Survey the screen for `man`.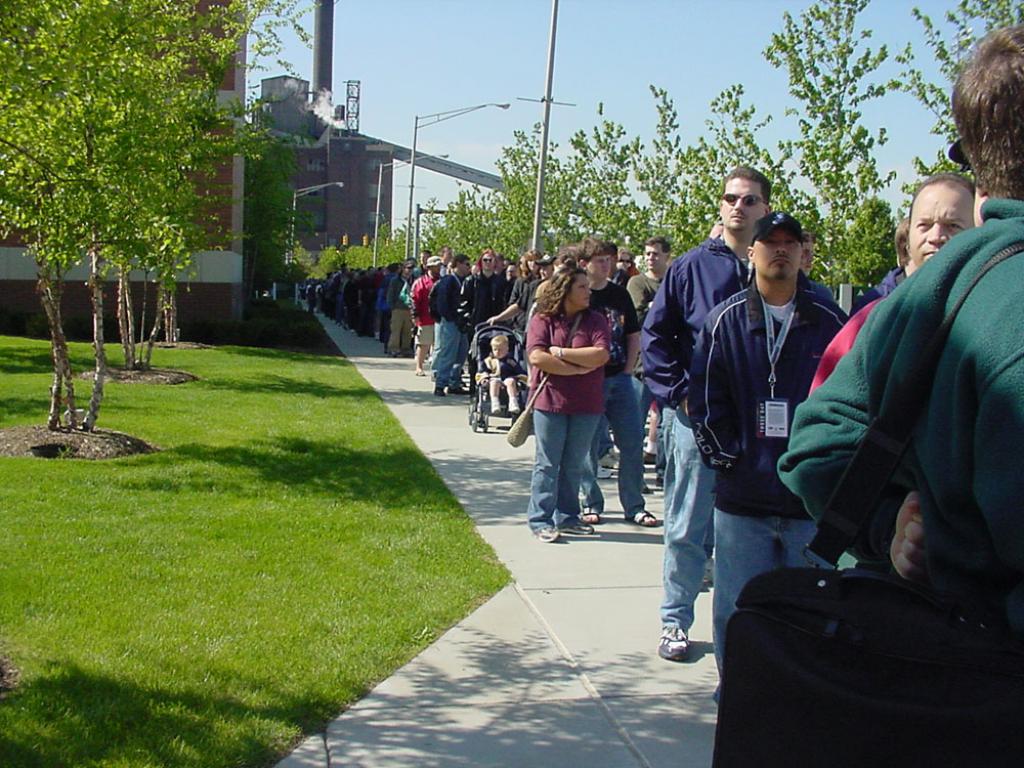
Survey found: {"left": 568, "top": 237, "right": 658, "bottom": 530}.
